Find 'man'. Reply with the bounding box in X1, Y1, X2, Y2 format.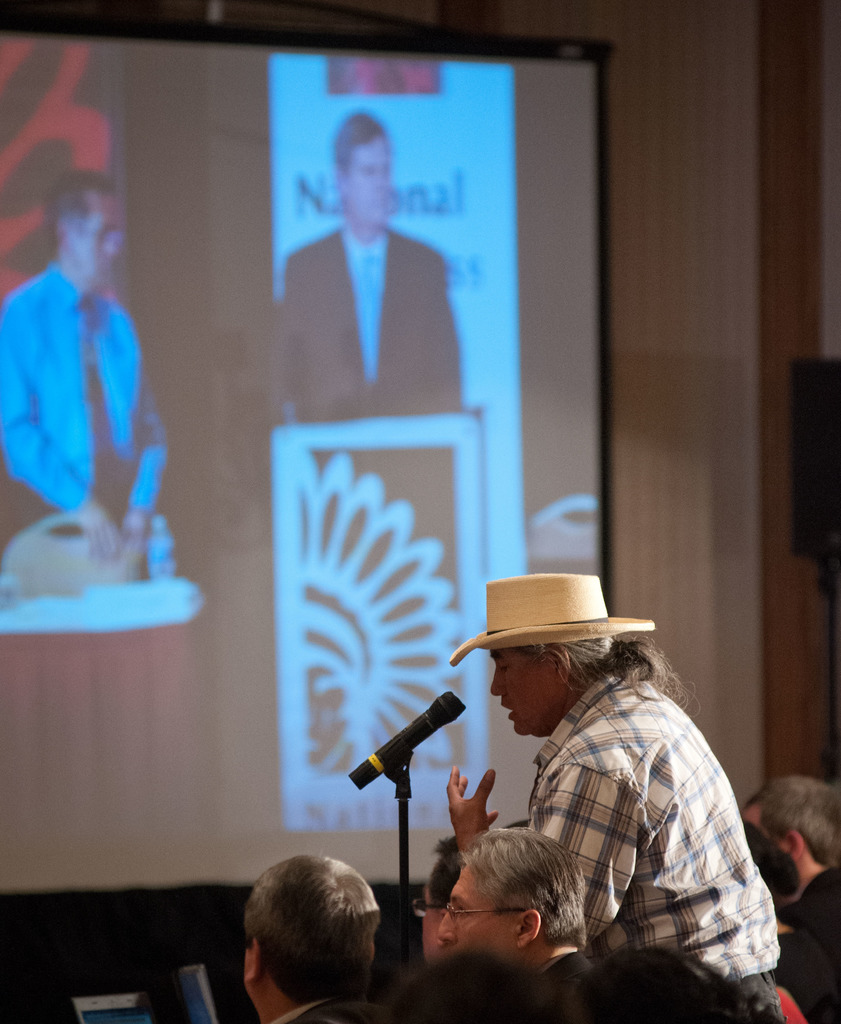
240, 861, 420, 1023.
